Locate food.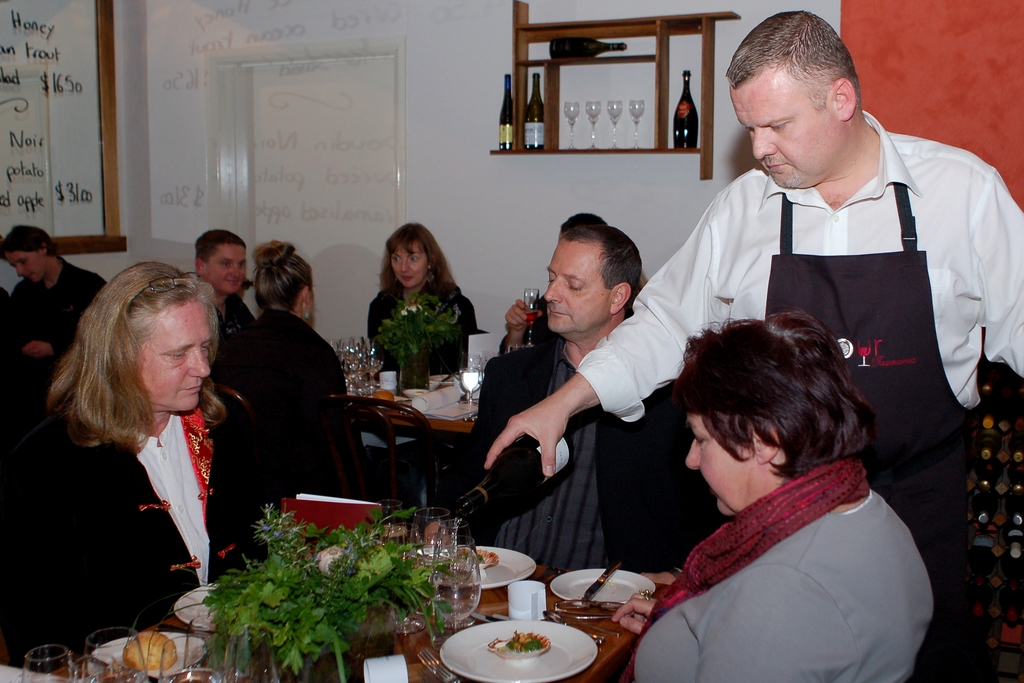
Bounding box: [122,629,180,670].
